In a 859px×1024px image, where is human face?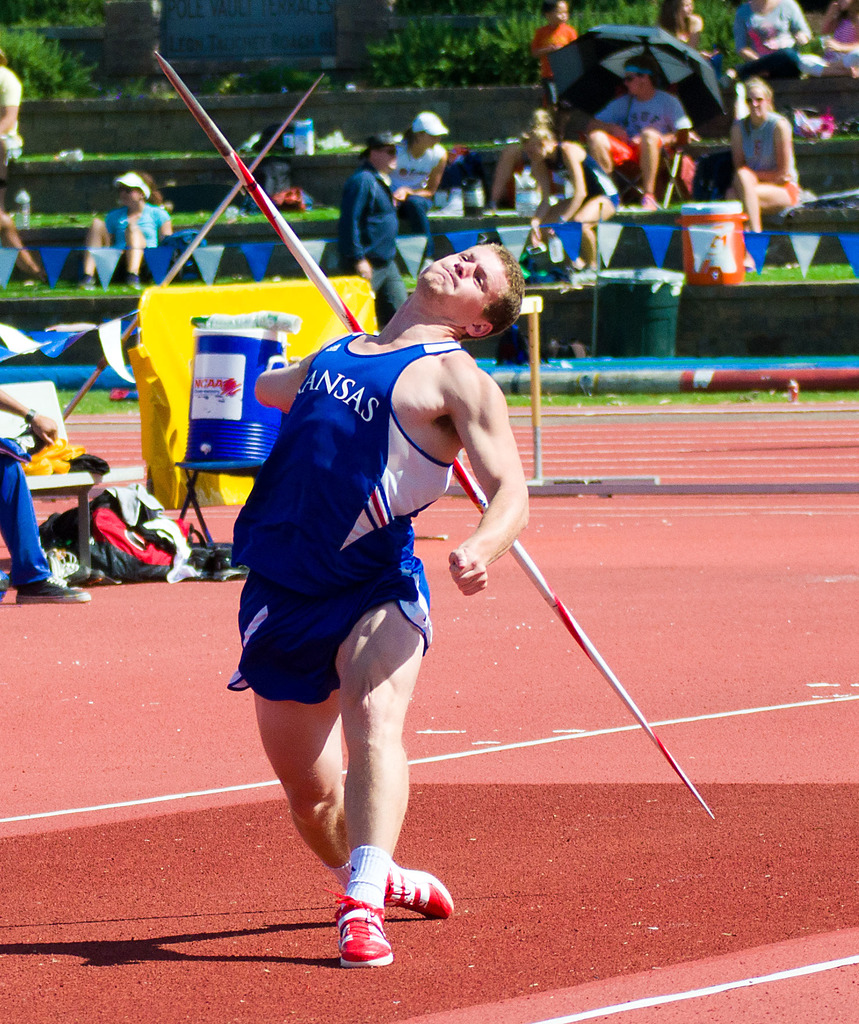
locate(418, 241, 507, 321).
